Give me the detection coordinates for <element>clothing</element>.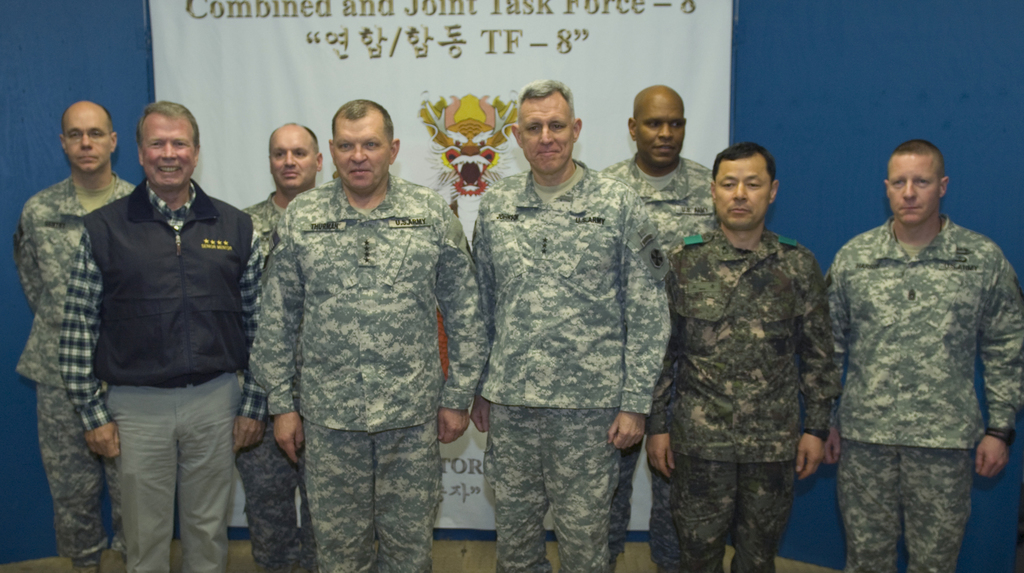
246 176 492 572.
